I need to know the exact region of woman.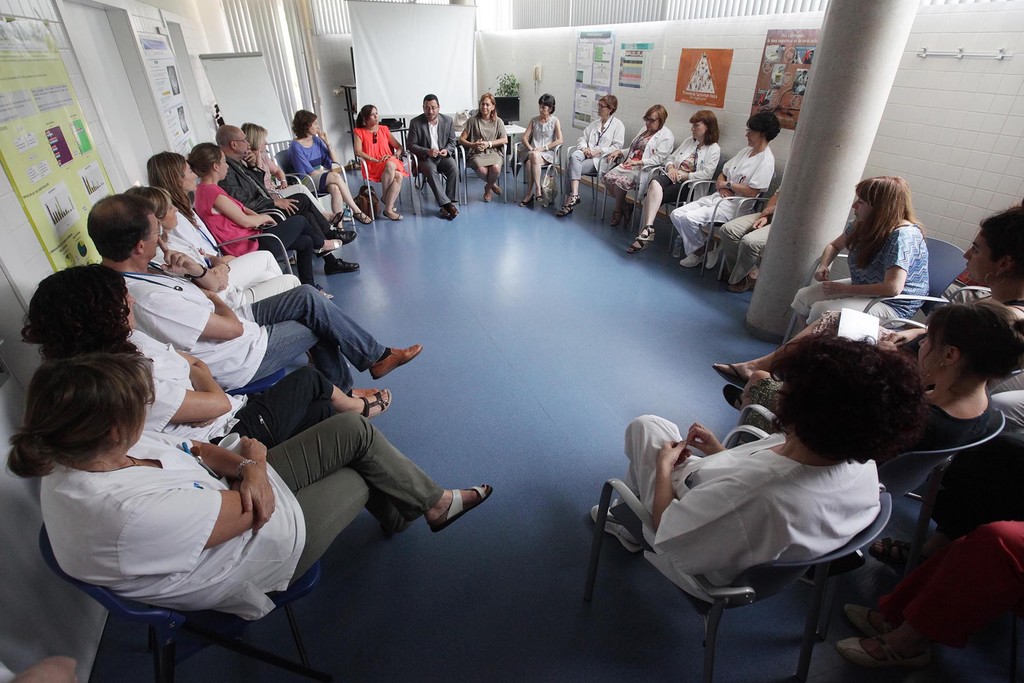
Region: region(710, 200, 1023, 379).
